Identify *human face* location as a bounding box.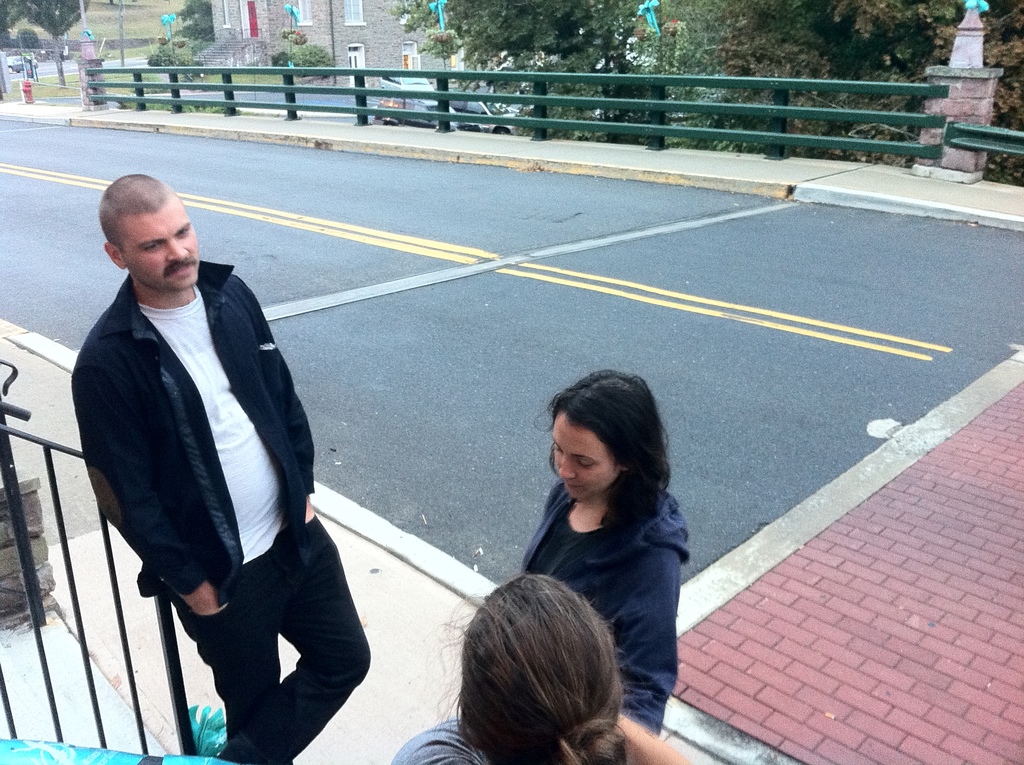
Rect(125, 207, 198, 289).
